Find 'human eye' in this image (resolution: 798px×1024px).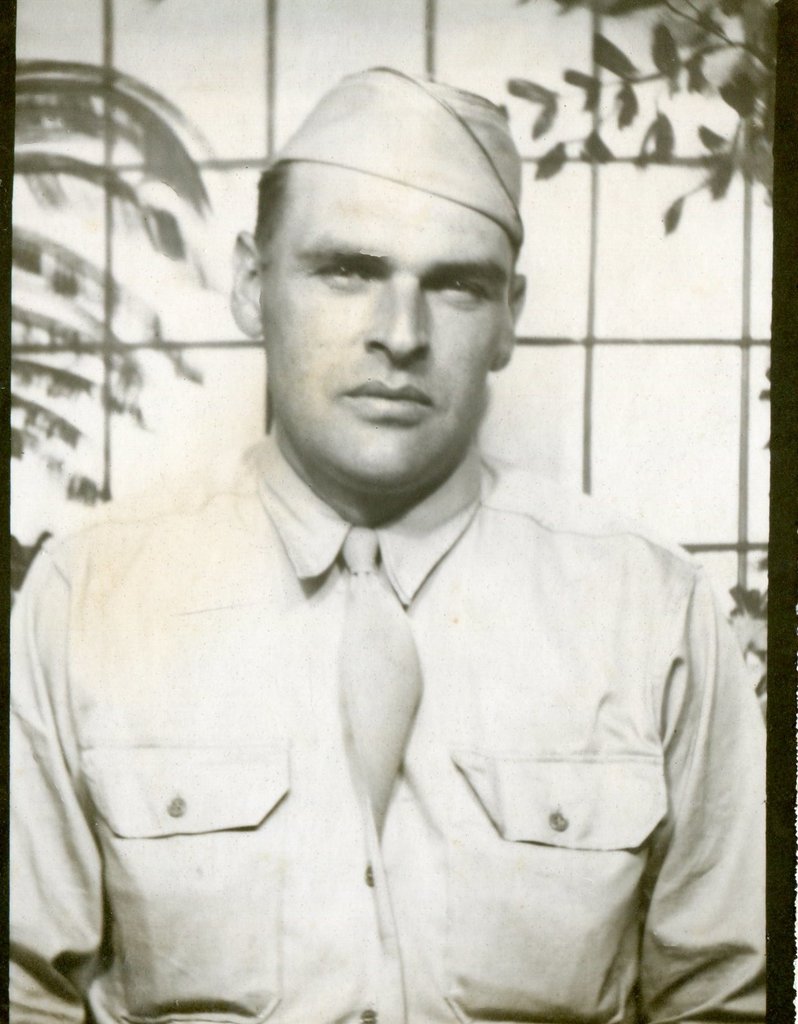
<bbox>421, 271, 493, 301</bbox>.
